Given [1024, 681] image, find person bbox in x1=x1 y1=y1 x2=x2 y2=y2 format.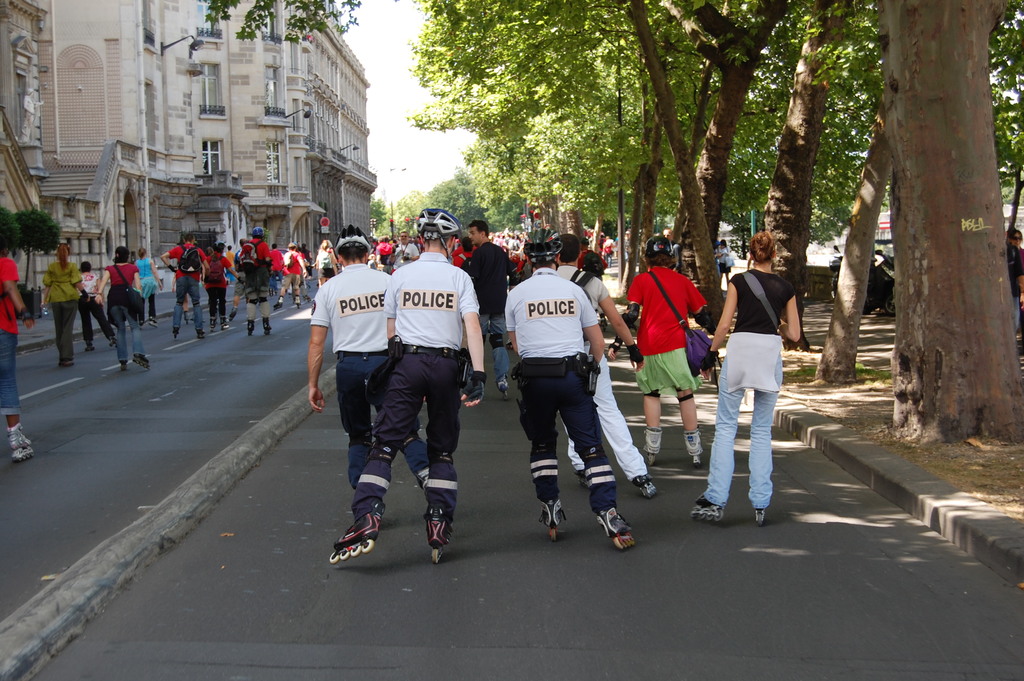
x1=227 y1=245 x2=235 y2=284.
